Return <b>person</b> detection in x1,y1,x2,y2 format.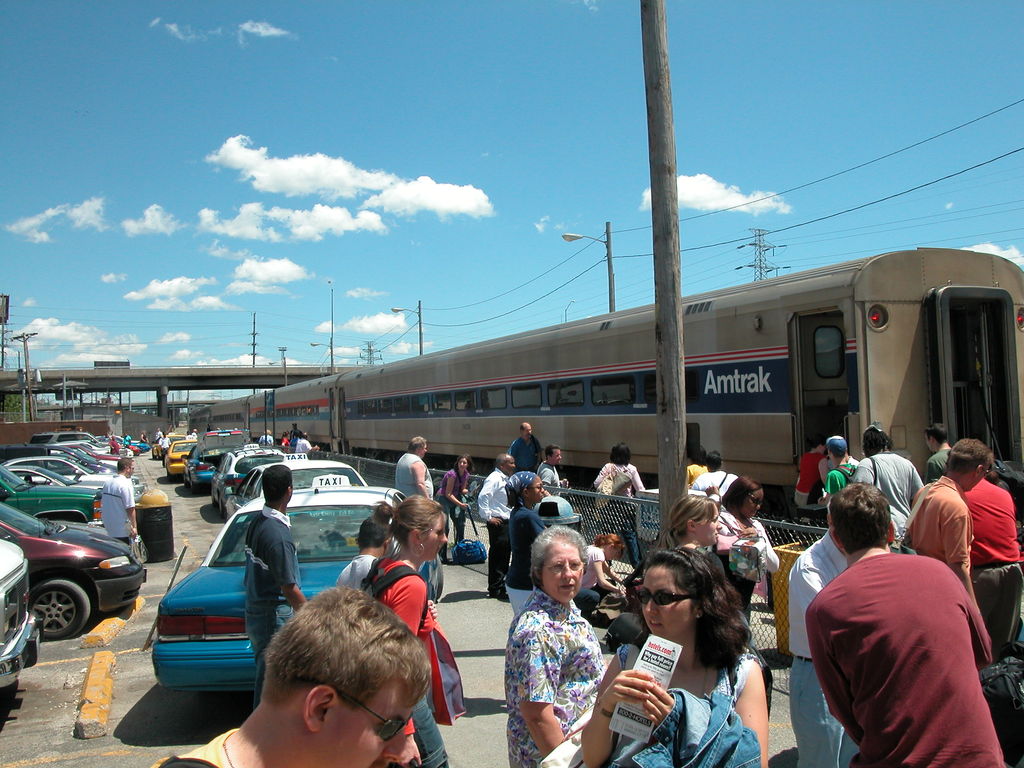
473,451,514,605.
